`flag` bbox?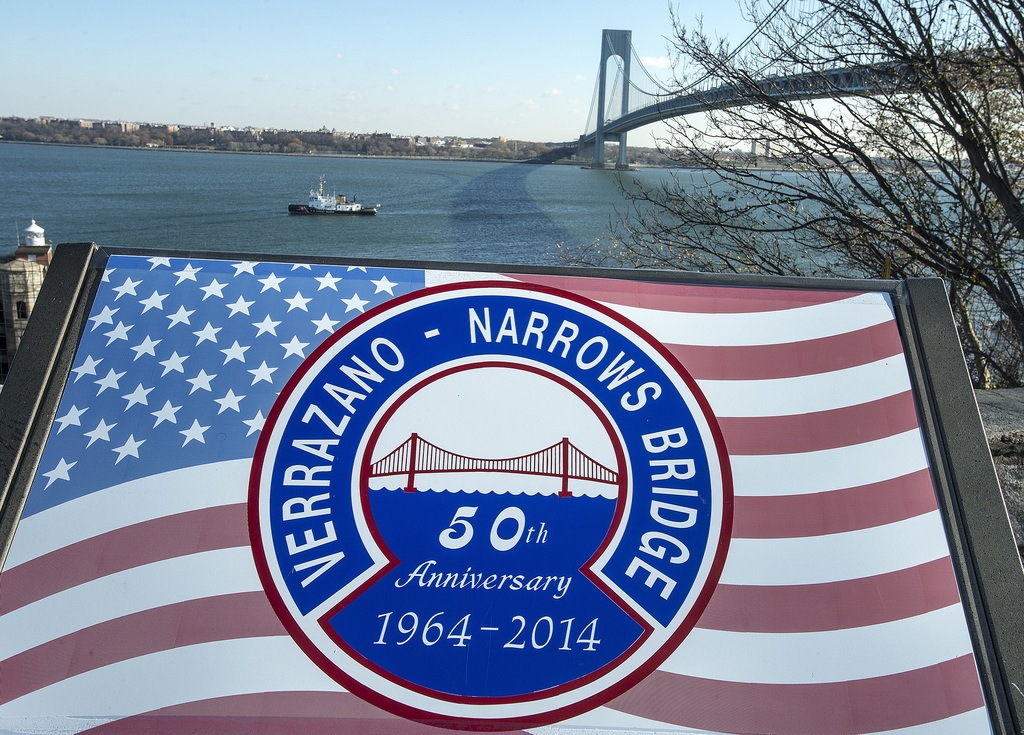
BBox(68, 264, 947, 734)
